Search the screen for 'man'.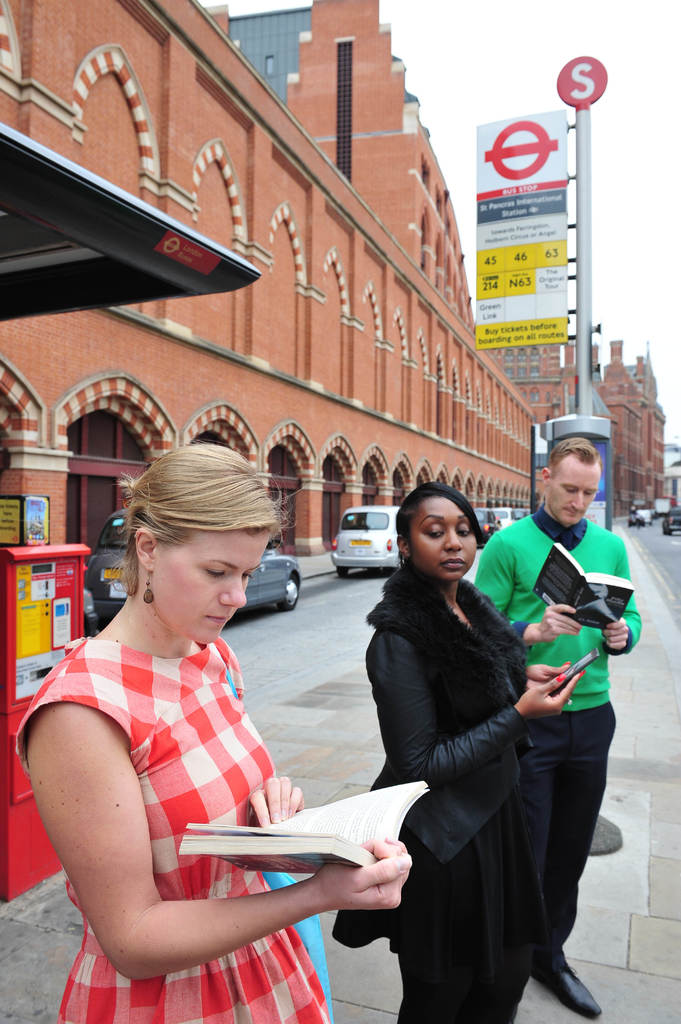
Found at 467,442,641,998.
